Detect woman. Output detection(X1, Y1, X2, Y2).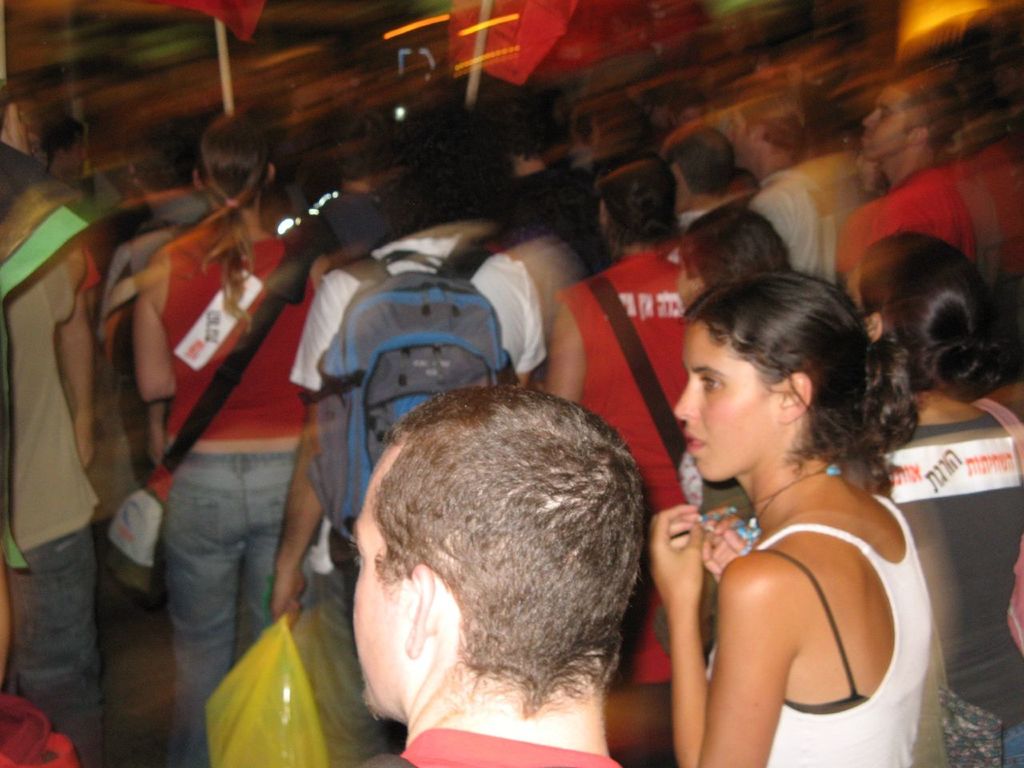
detection(126, 113, 316, 762).
